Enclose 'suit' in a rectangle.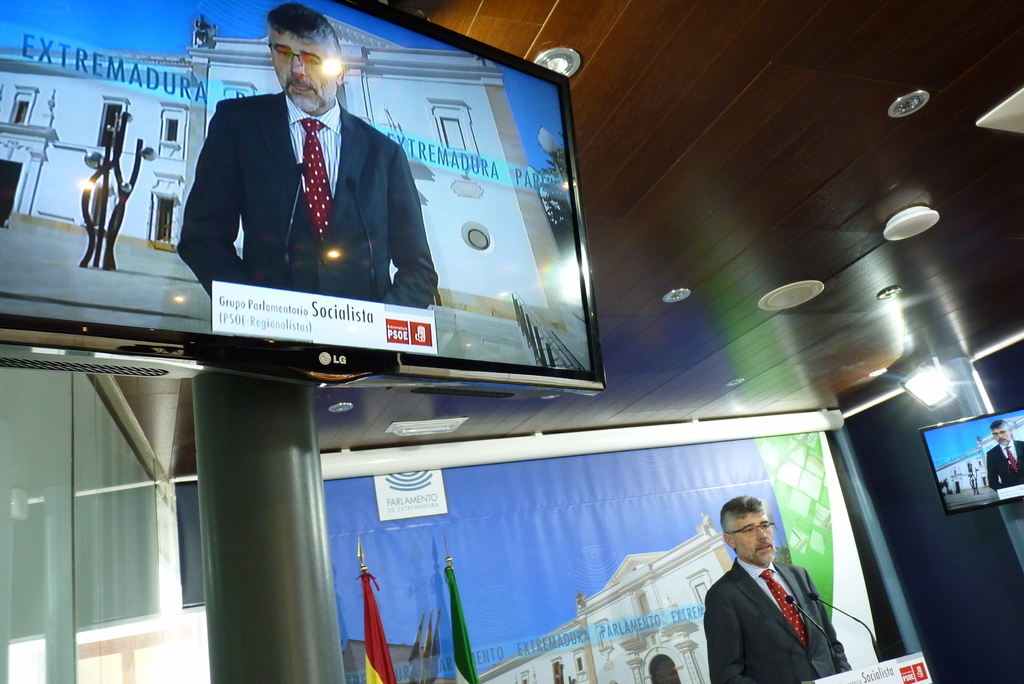
x1=184 y1=56 x2=428 y2=297.
